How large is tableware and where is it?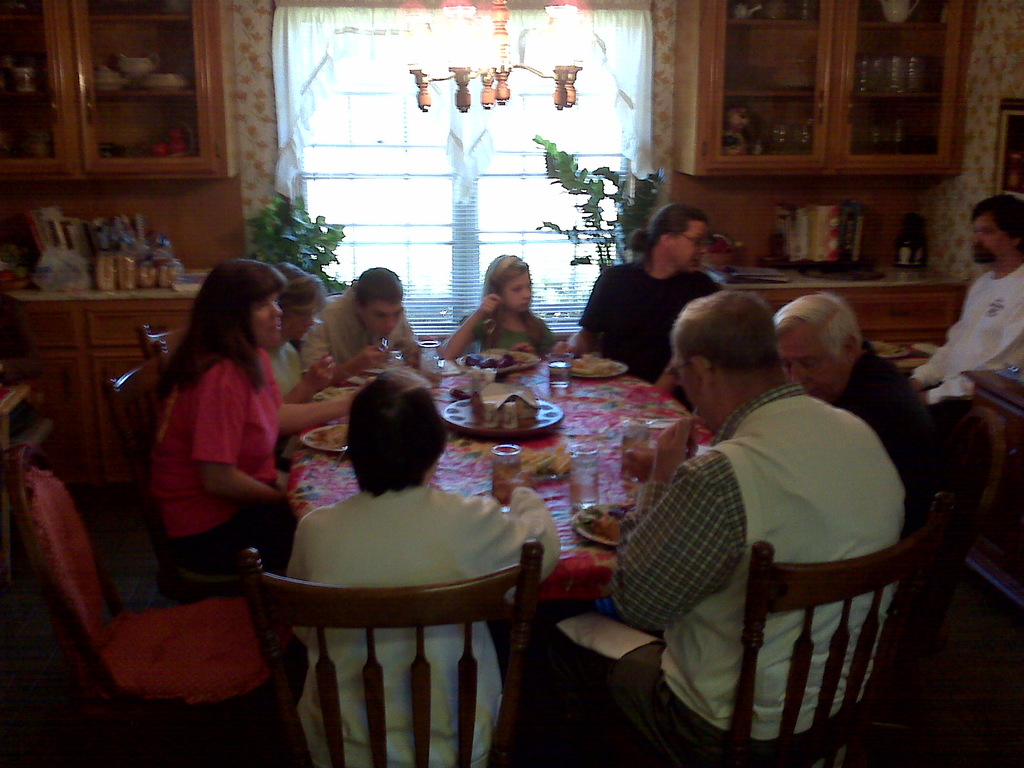
Bounding box: [x1=546, y1=356, x2=630, y2=379].
